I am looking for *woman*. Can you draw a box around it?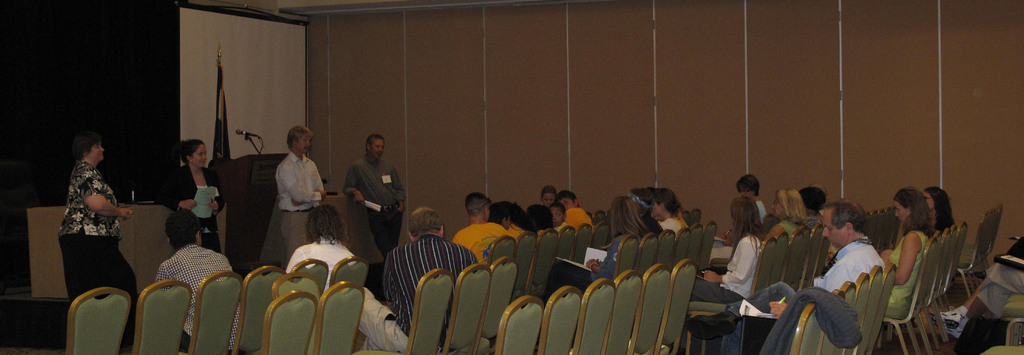
Sure, the bounding box is bbox=(48, 123, 130, 296).
